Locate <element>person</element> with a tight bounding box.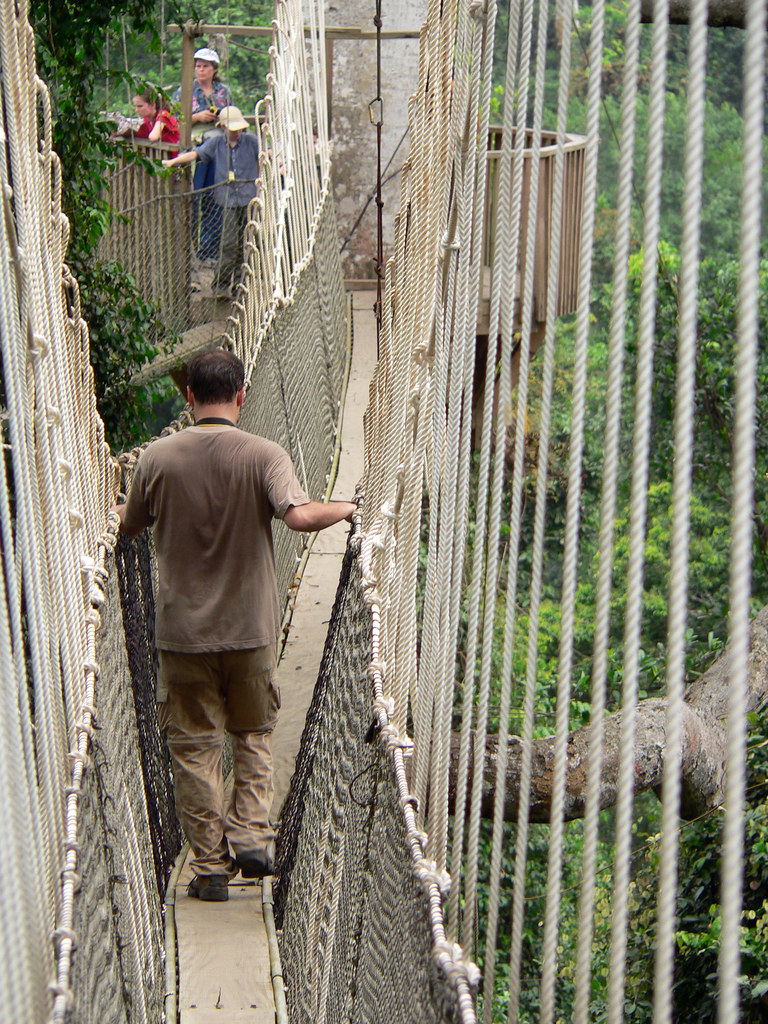
pyautogui.locateOnScreen(124, 76, 179, 164).
